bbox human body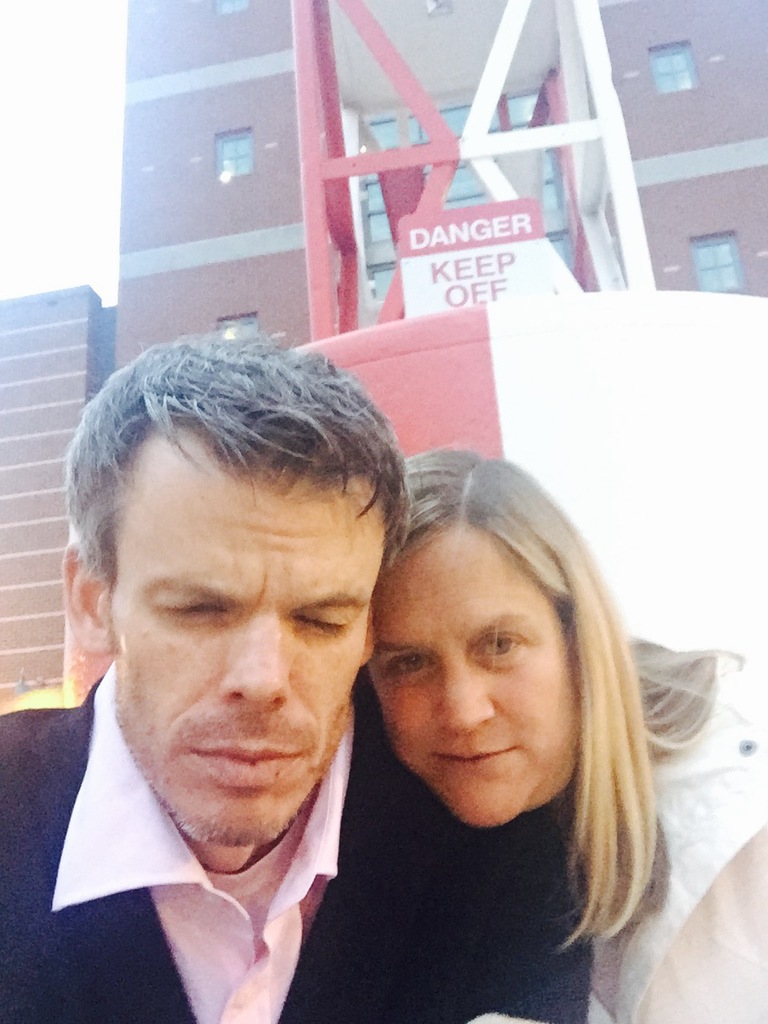
(x1=0, y1=318, x2=477, y2=1023)
